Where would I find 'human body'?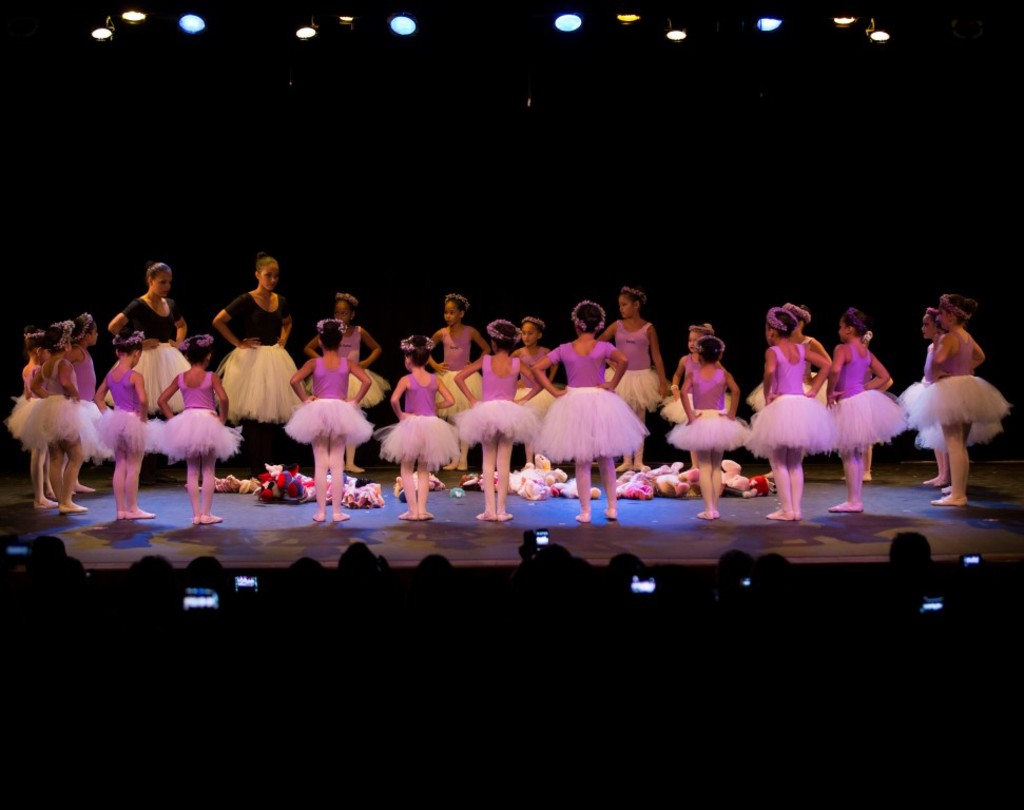
At [893, 276, 1006, 515].
